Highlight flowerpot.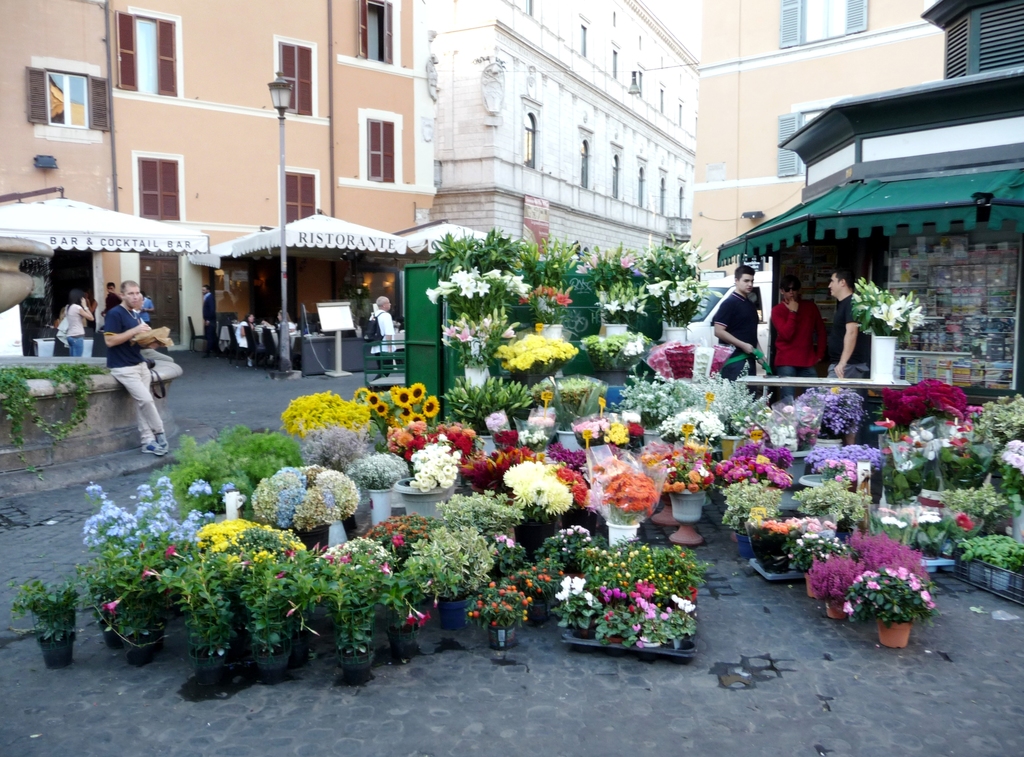
Highlighted region: select_region(948, 554, 1023, 603).
